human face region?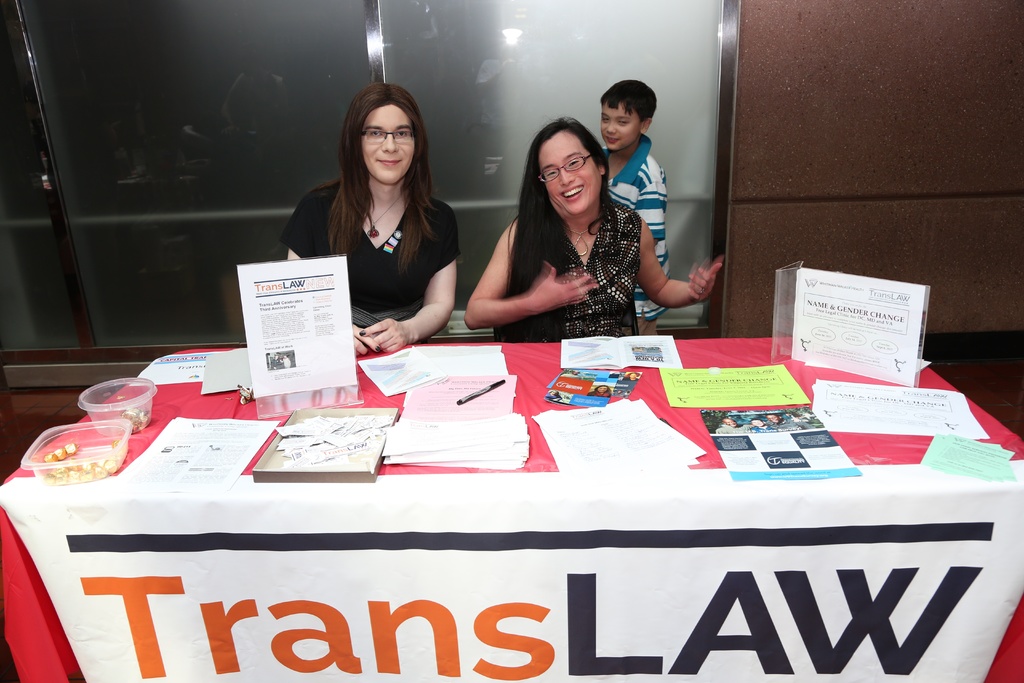
bbox=(358, 105, 417, 185)
